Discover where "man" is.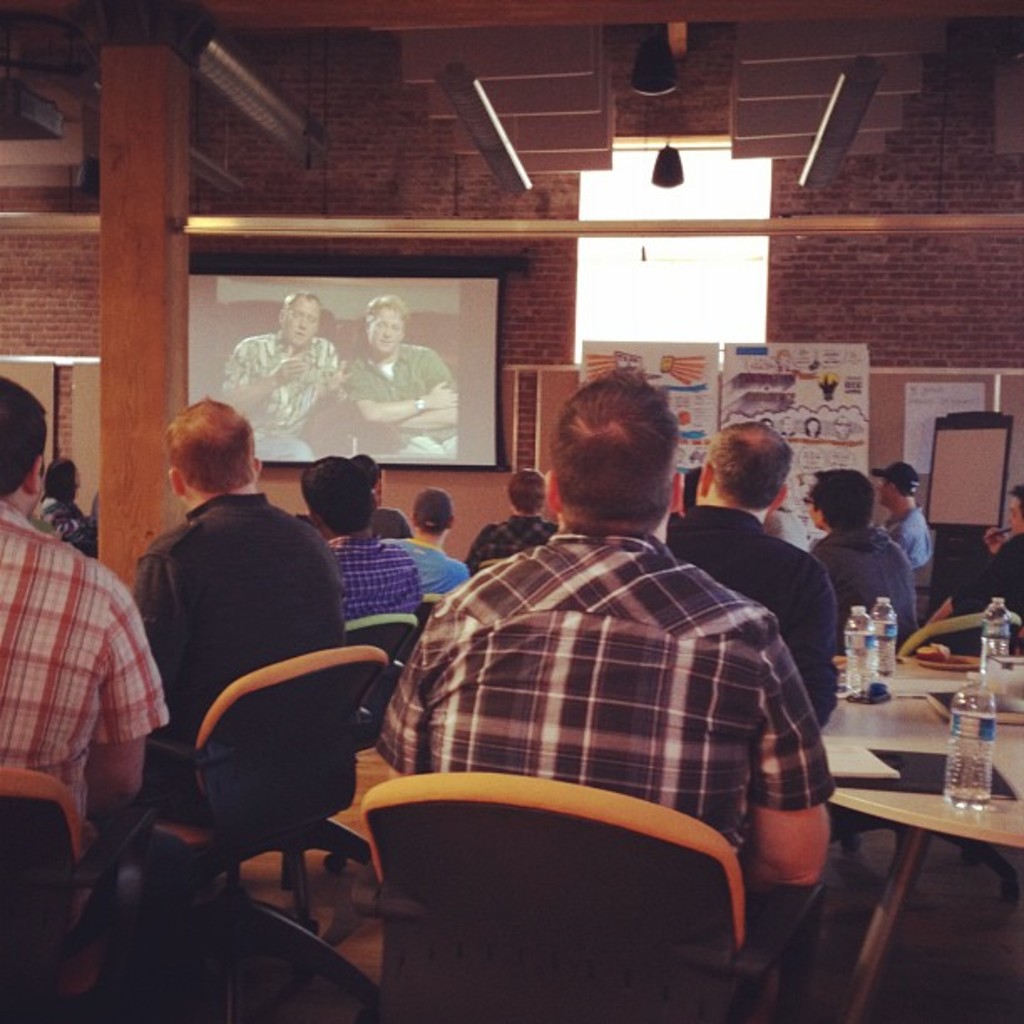
Discovered at Rect(925, 480, 1022, 656).
